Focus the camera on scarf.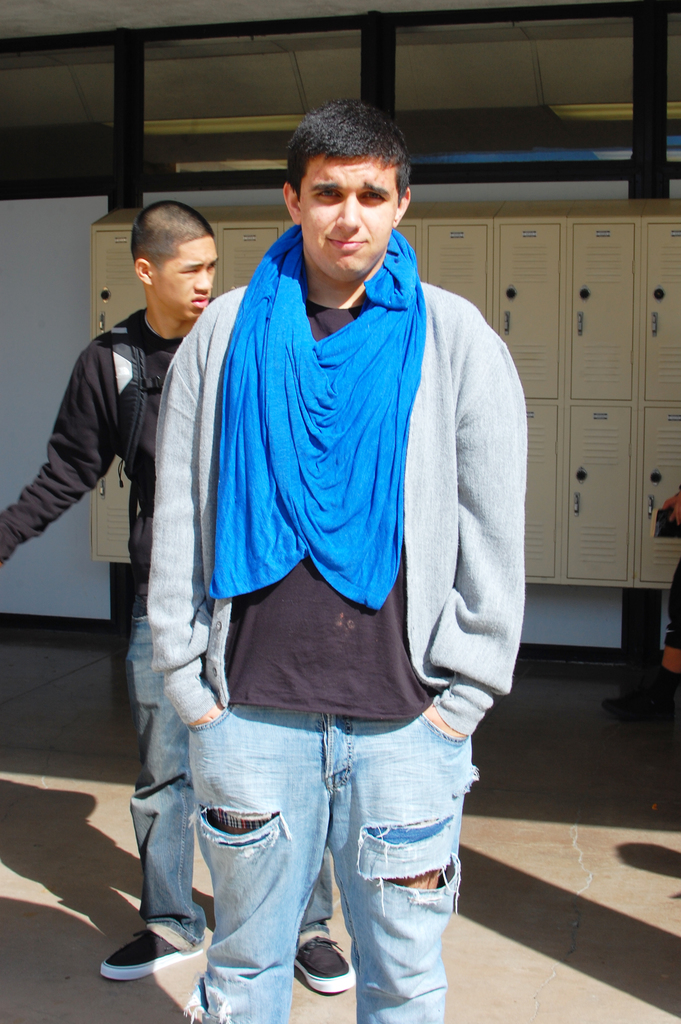
Focus region: bbox=[211, 231, 429, 605].
